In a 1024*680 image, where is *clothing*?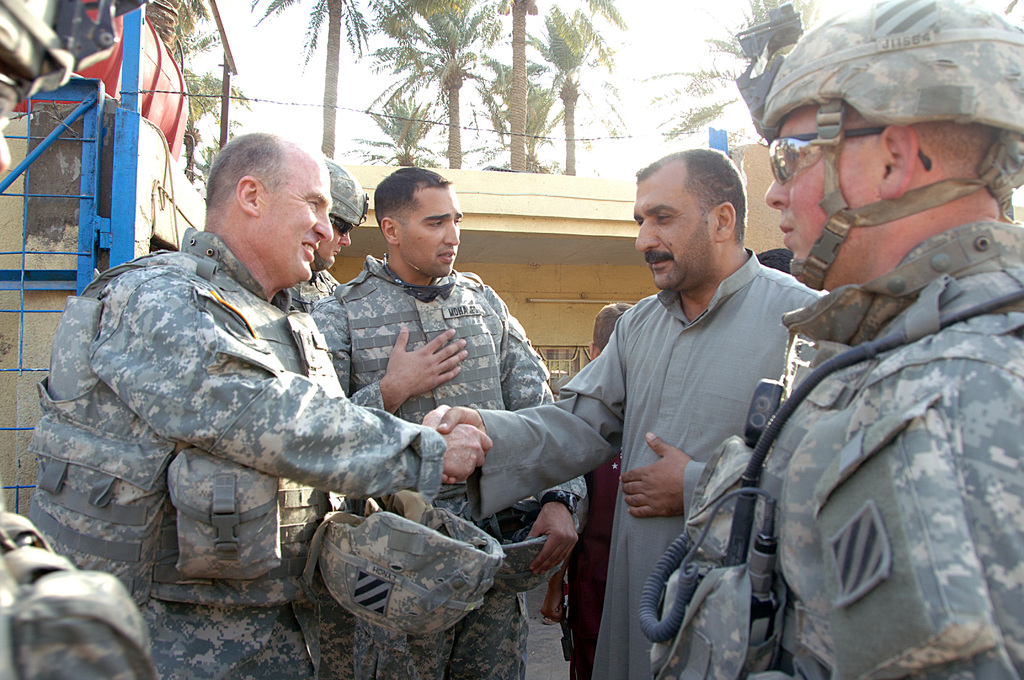
bbox=[28, 227, 451, 679].
